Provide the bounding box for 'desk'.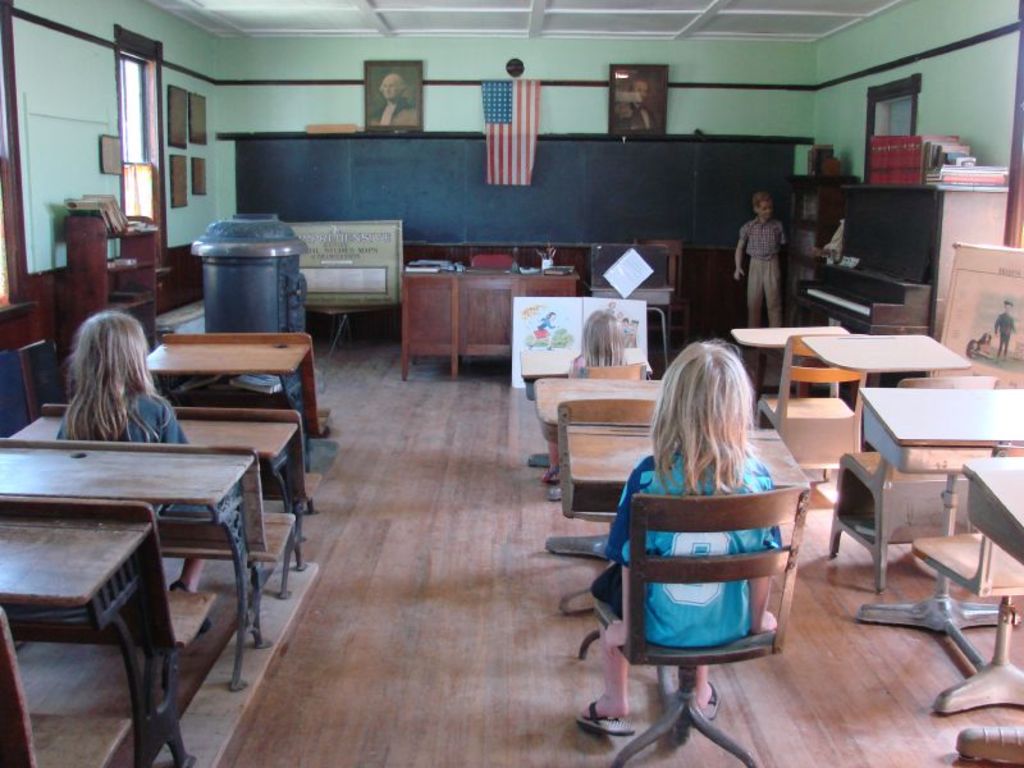
(556, 403, 809, 663).
